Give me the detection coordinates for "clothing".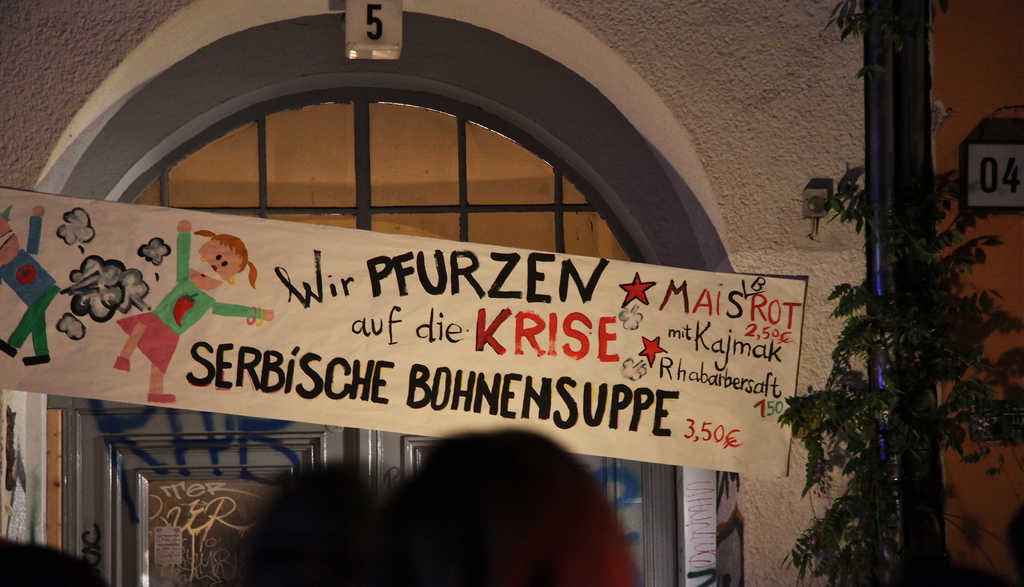
locate(0, 211, 65, 353).
